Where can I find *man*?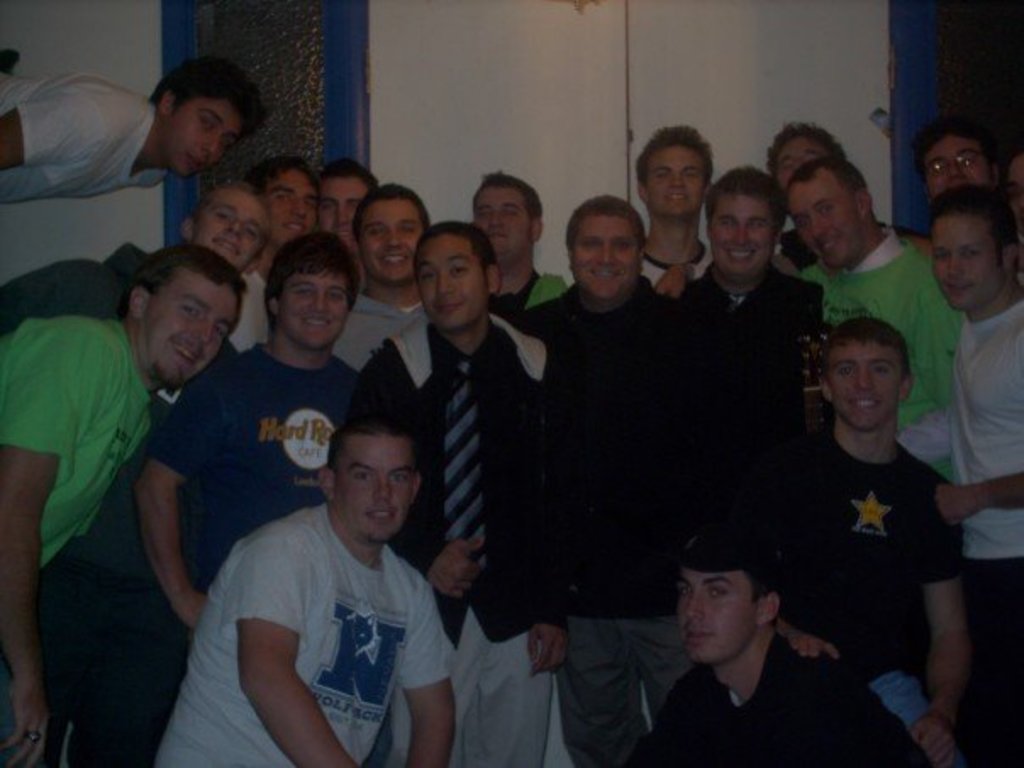
You can find it at [left=173, top=176, right=266, bottom=353].
